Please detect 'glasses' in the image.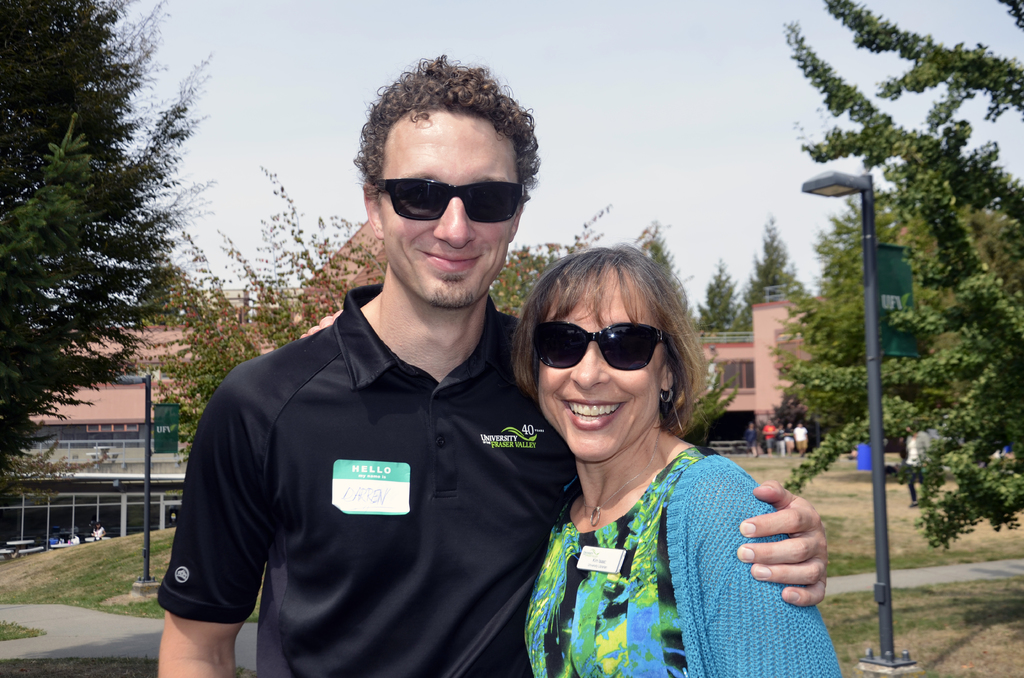
bbox=(508, 323, 688, 398).
